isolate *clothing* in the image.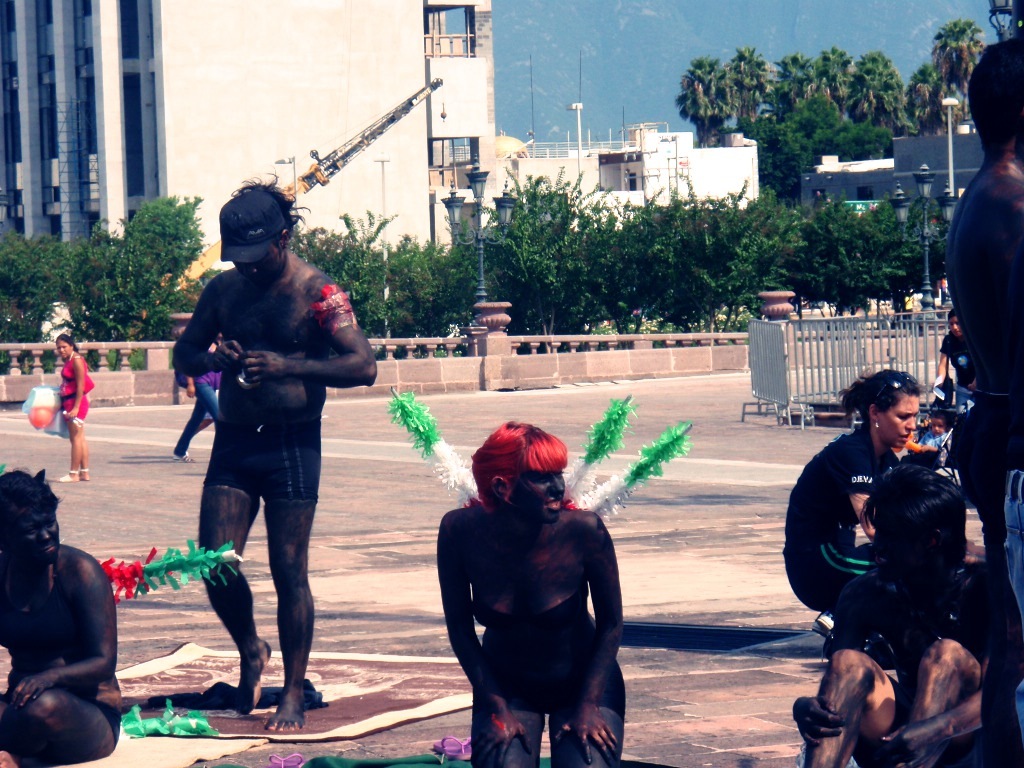
Isolated region: (left=61, top=352, right=101, bottom=423).
